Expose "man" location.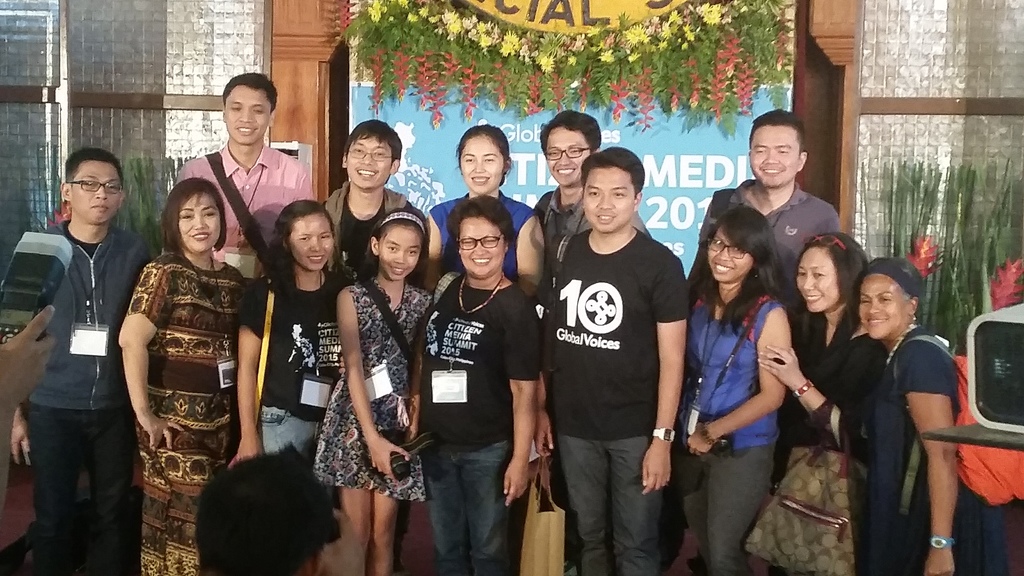
Exposed at left=173, top=72, right=316, bottom=277.
